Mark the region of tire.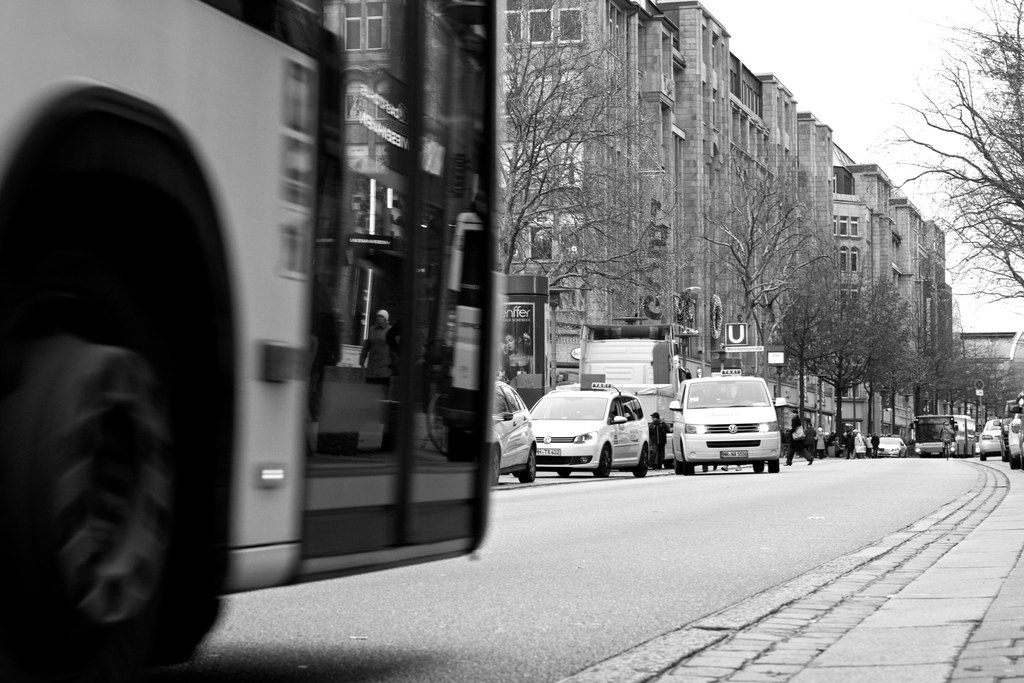
Region: region(556, 472, 571, 479).
